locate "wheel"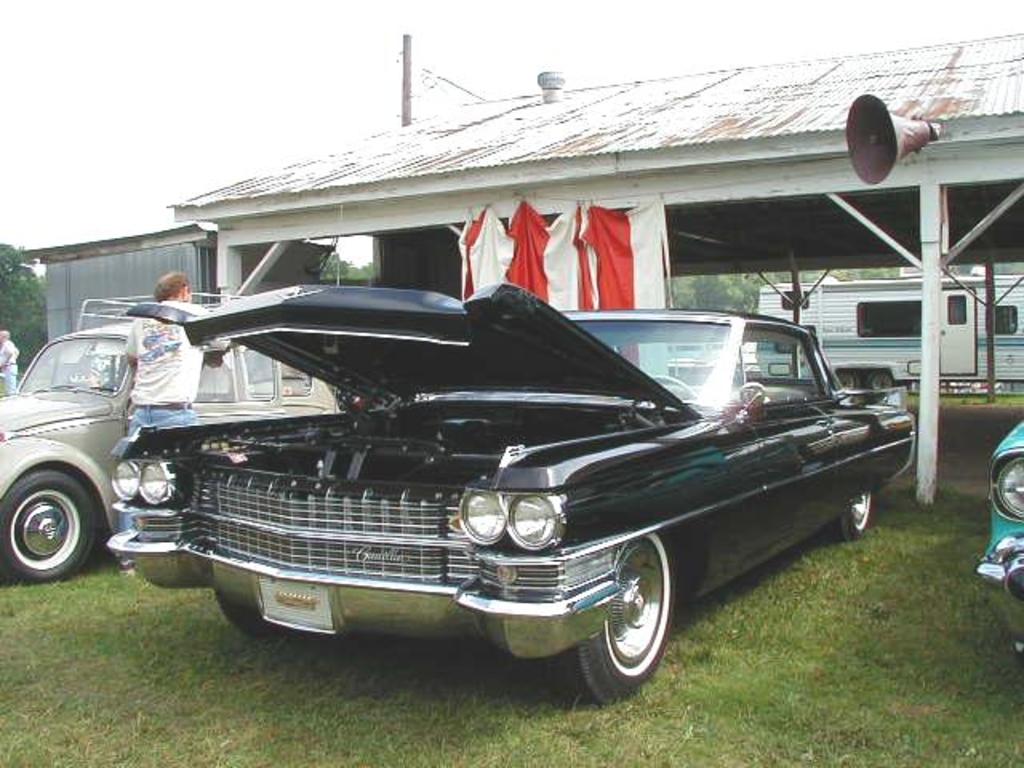
l=824, t=490, r=872, b=542
